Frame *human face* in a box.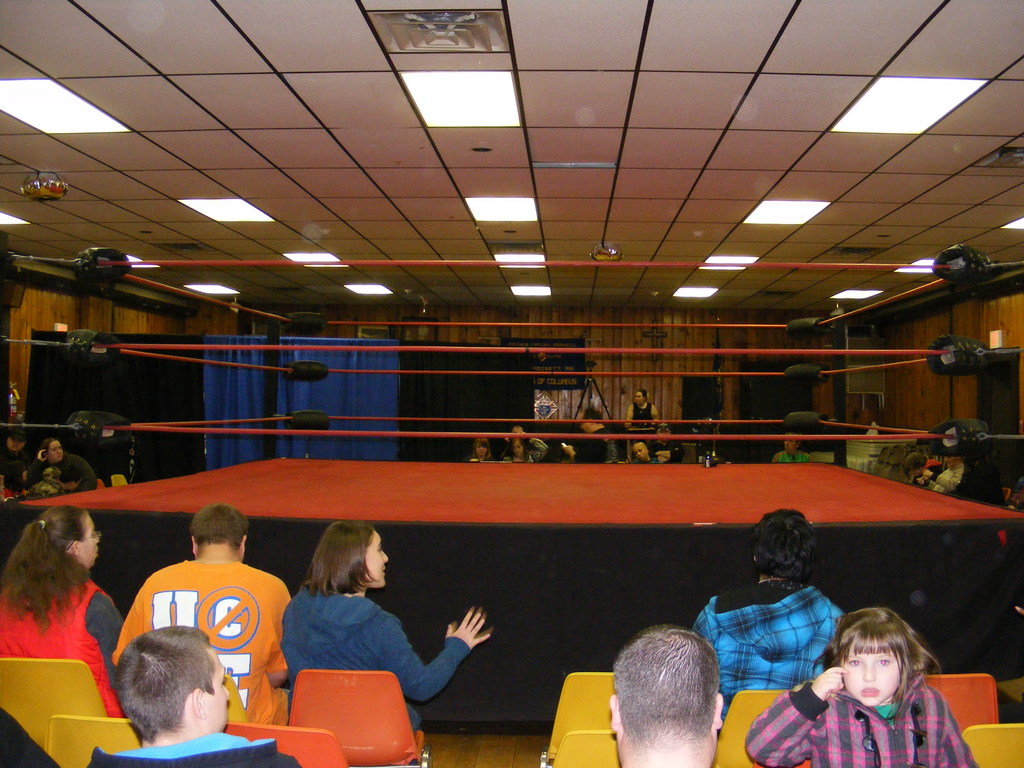
rect(514, 445, 525, 458).
